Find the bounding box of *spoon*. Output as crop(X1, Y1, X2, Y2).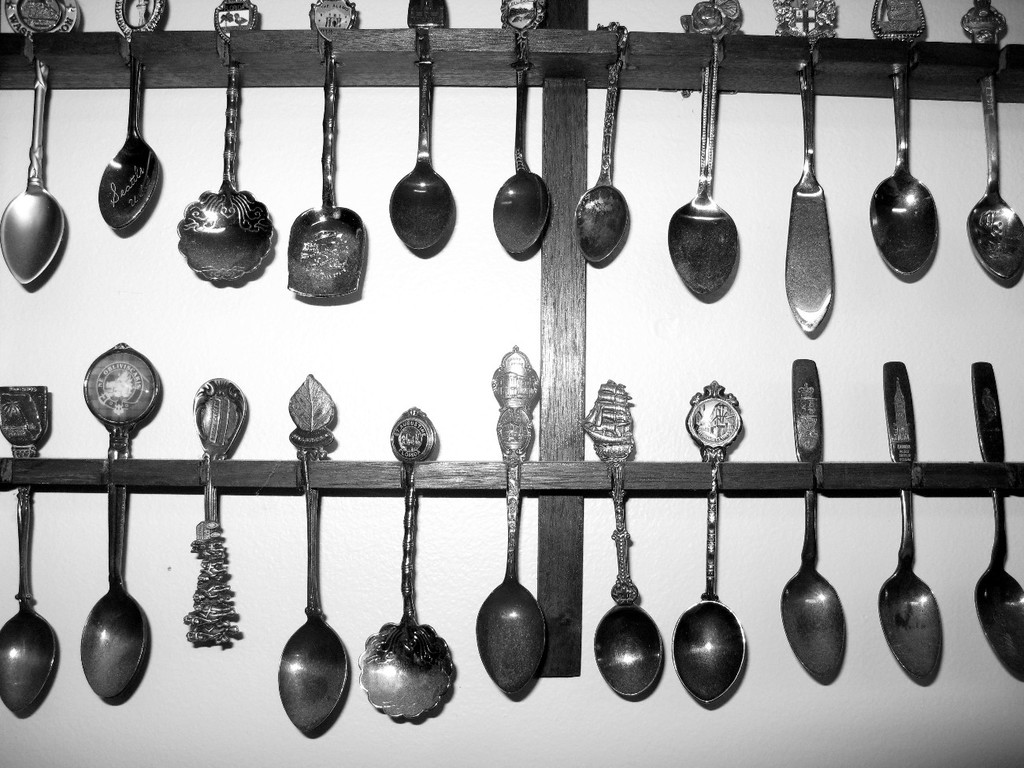
crop(357, 406, 457, 724).
